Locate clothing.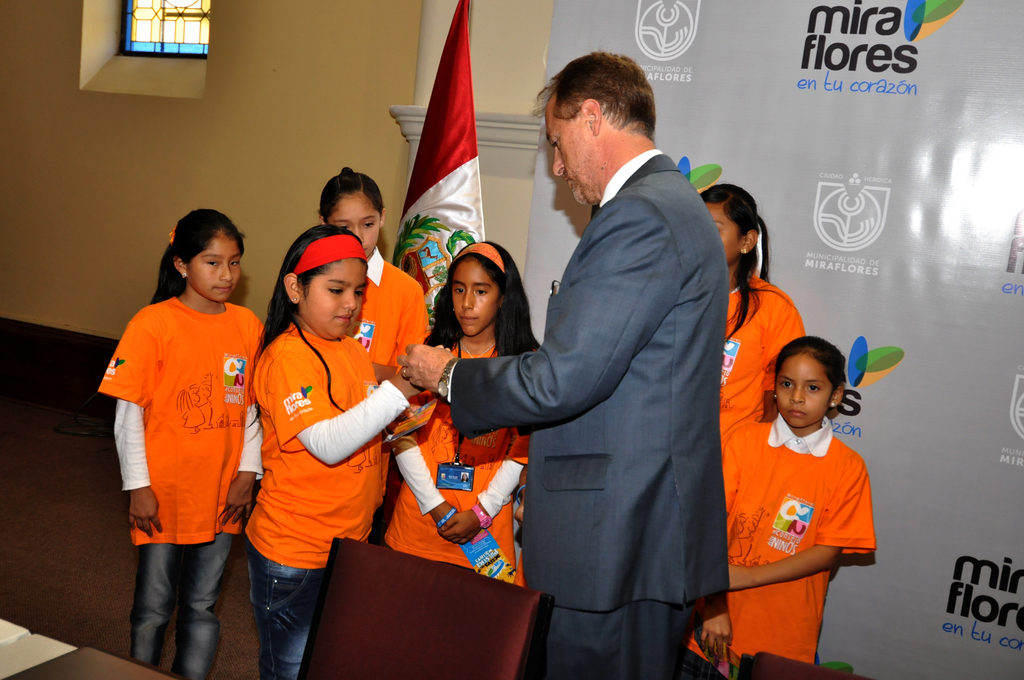
Bounding box: [380,340,522,590].
